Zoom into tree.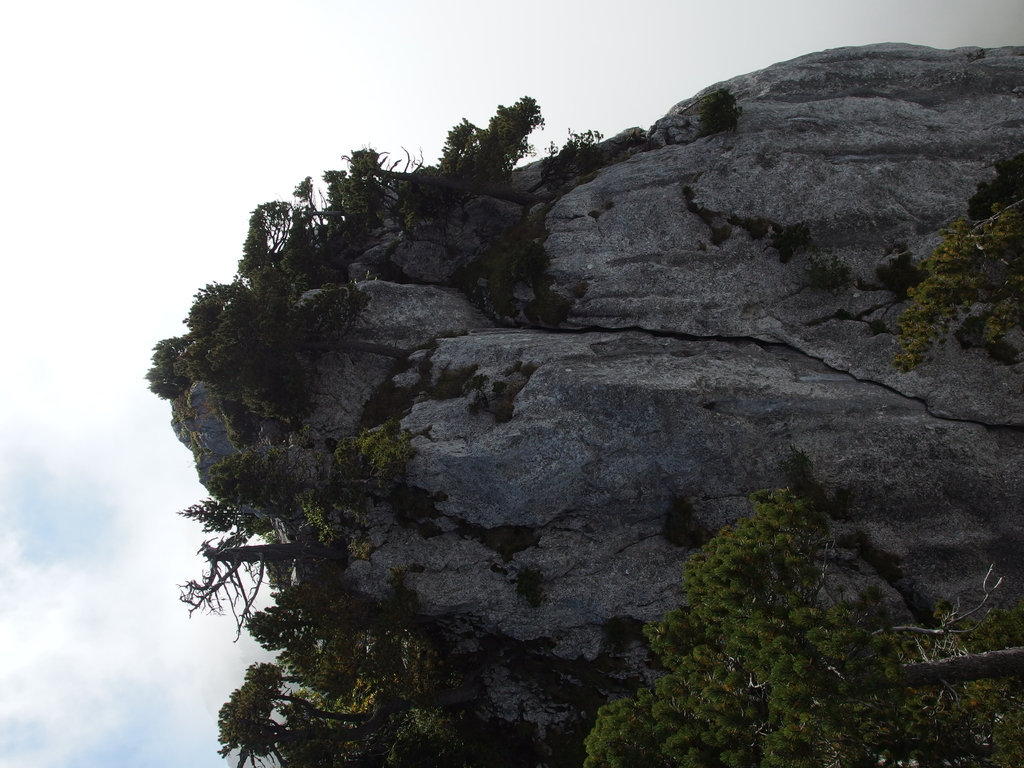
Zoom target: region(578, 455, 1023, 767).
